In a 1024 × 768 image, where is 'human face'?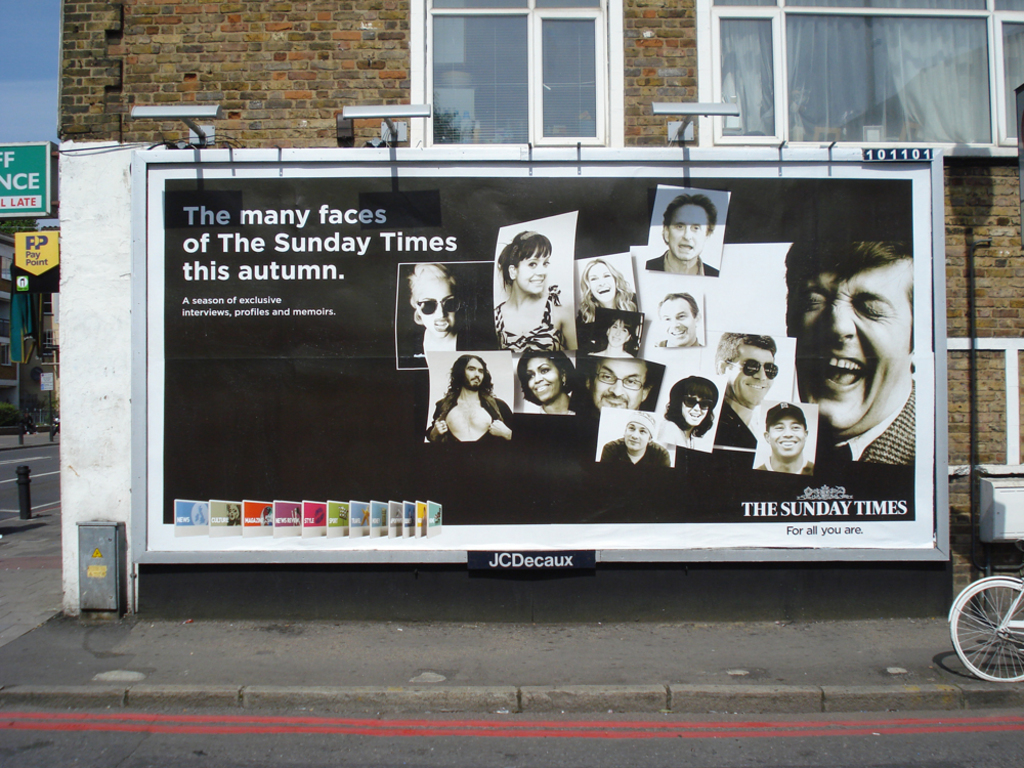
[592,262,615,306].
